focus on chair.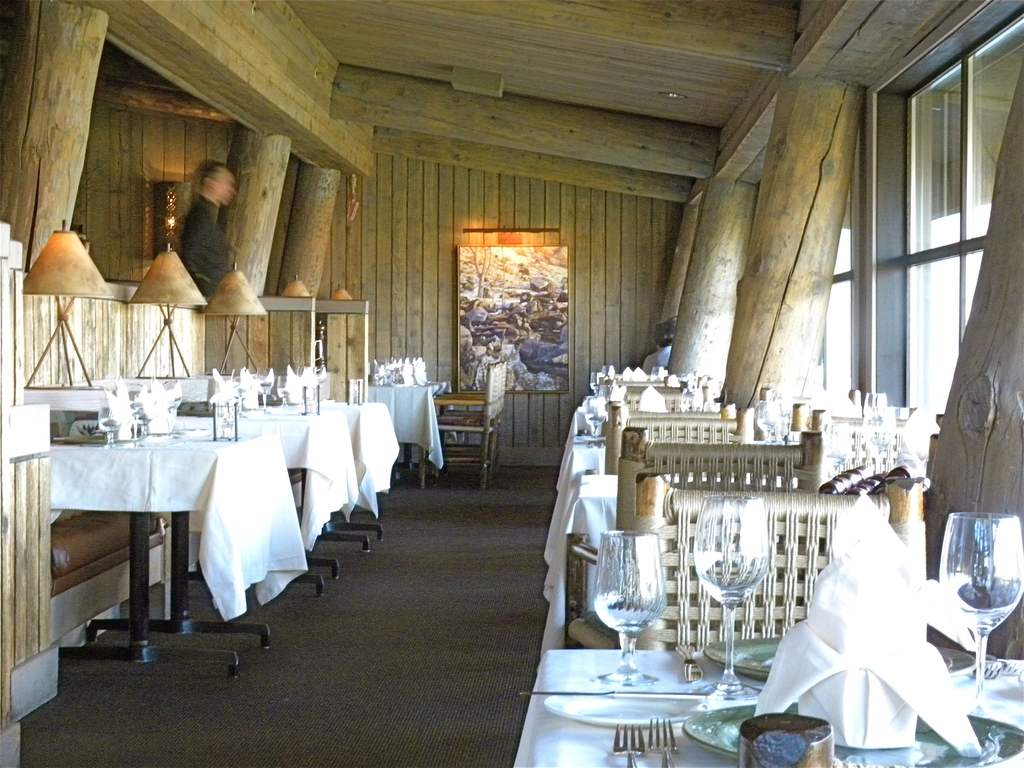
Focused at x1=609 y1=403 x2=755 y2=430.
